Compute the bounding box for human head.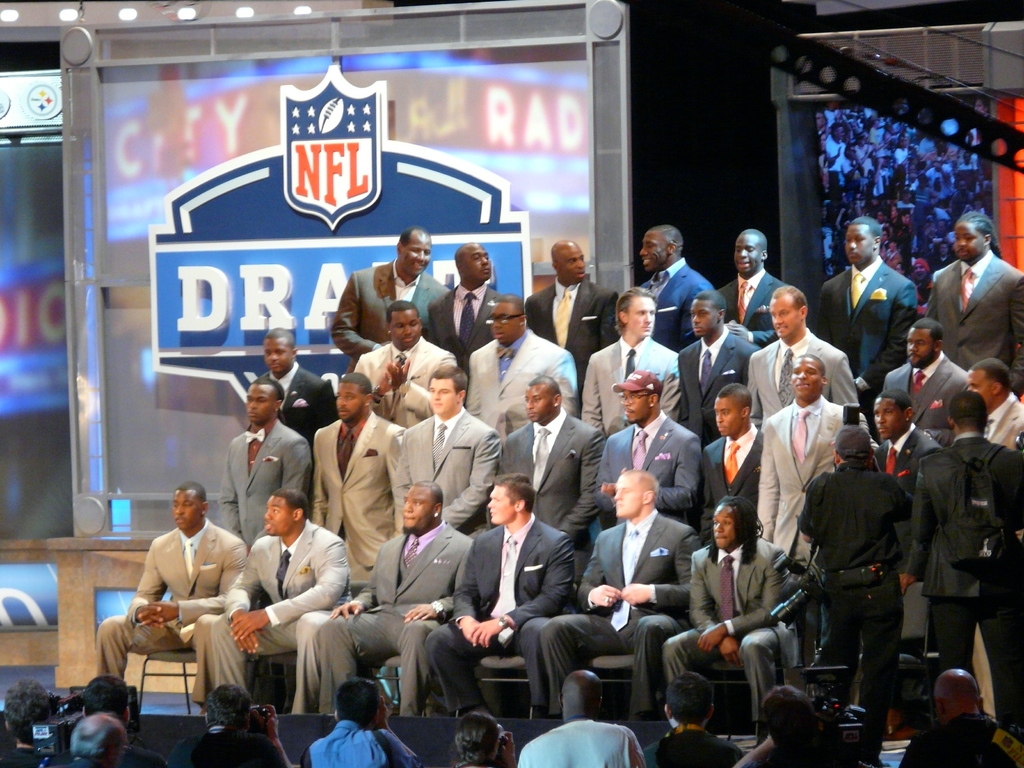
x1=412 y1=355 x2=477 y2=413.
